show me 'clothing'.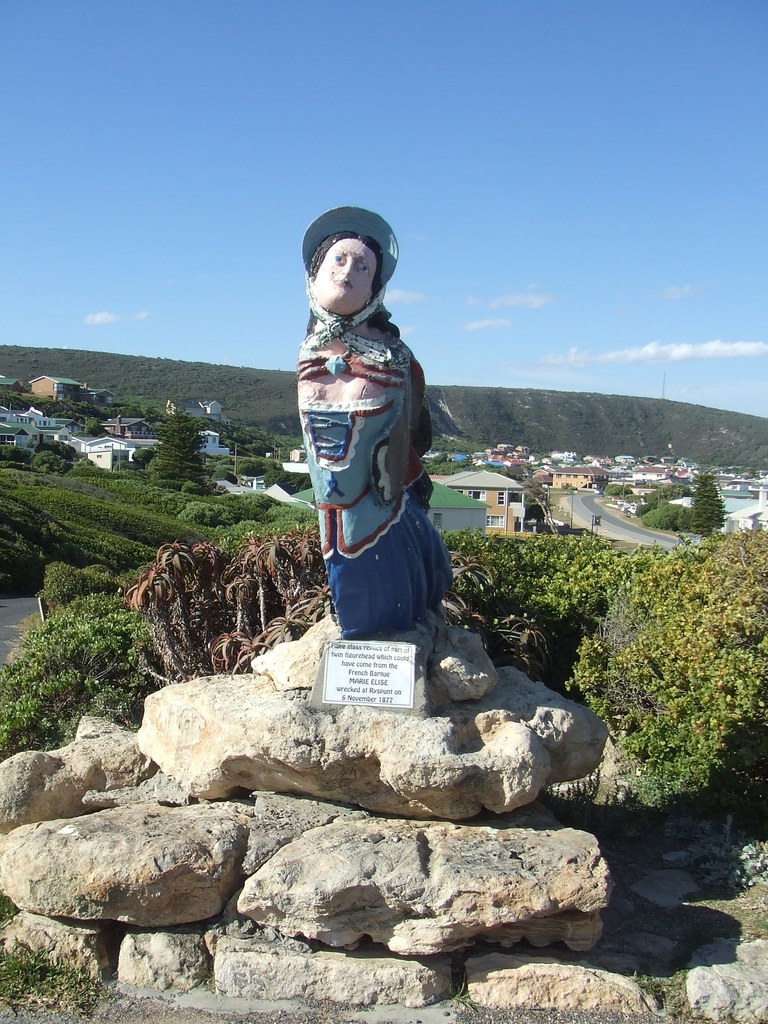
'clothing' is here: box(291, 257, 469, 660).
